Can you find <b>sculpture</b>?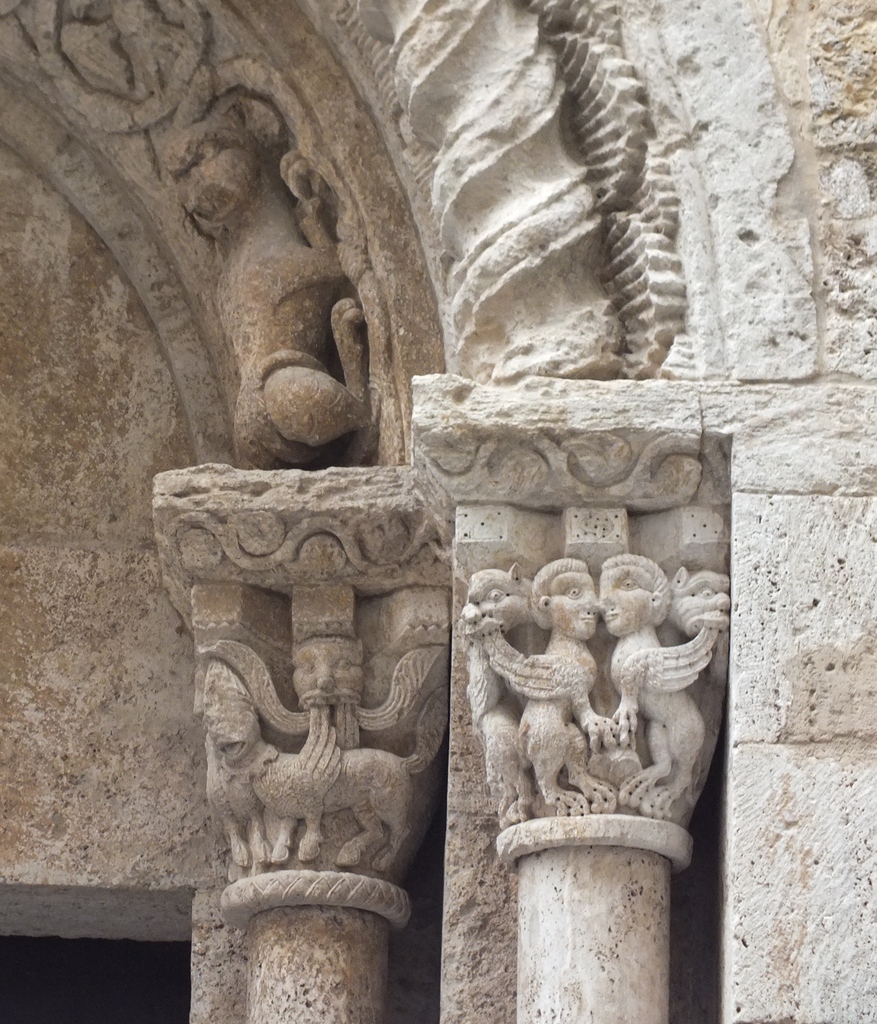
Yes, bounding box: [x1=595, y1=541, x2=732, y2=840].
